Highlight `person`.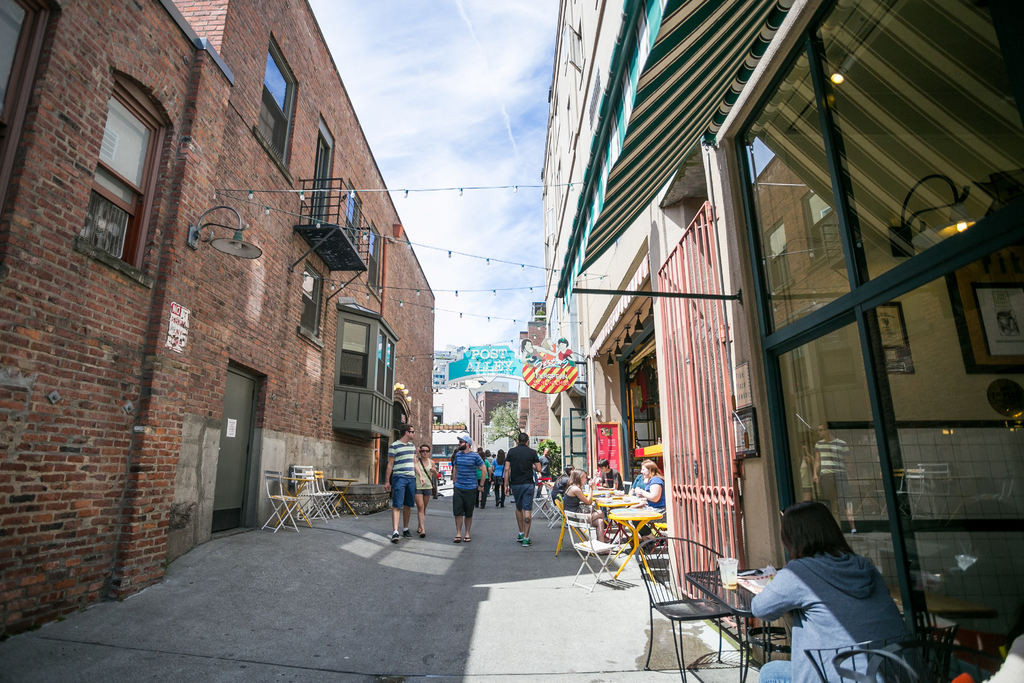
Highlighted region: Rect(384, 420, 417, 539).
